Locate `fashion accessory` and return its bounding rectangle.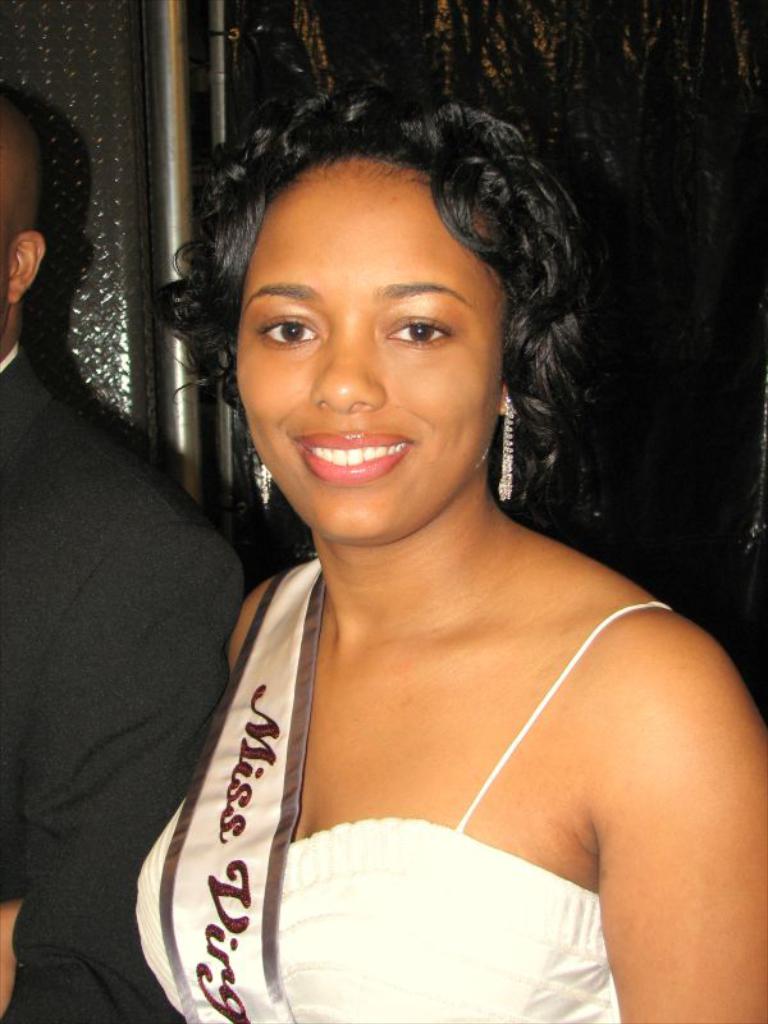
500,396,517,506.
